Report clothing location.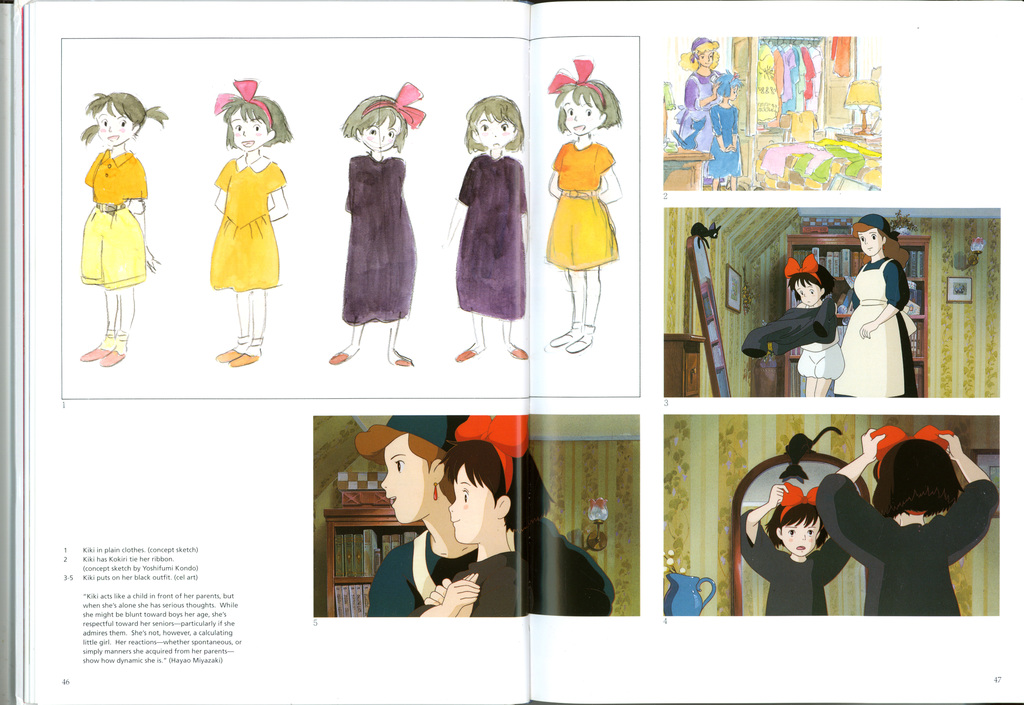
Report: (461,149,531,316).
